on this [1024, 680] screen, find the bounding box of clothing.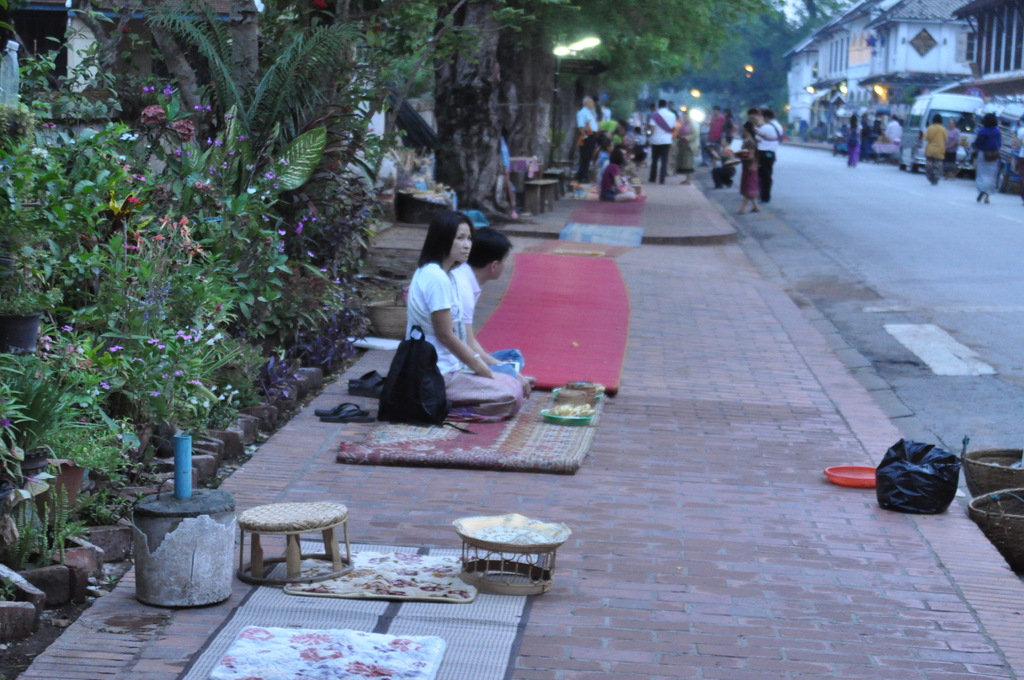
Bounding box: <bbox>720, 115, 735, 140</bbox>.
